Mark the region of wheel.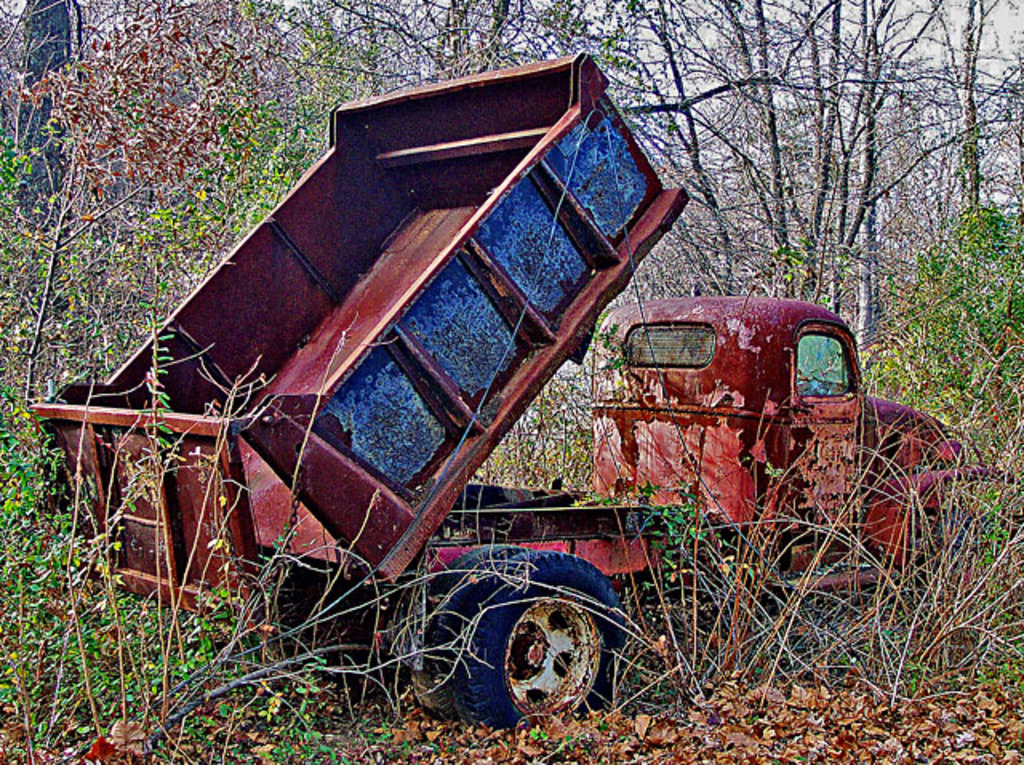
Region: x1=242, y1=552, x2=422, y2=696.
